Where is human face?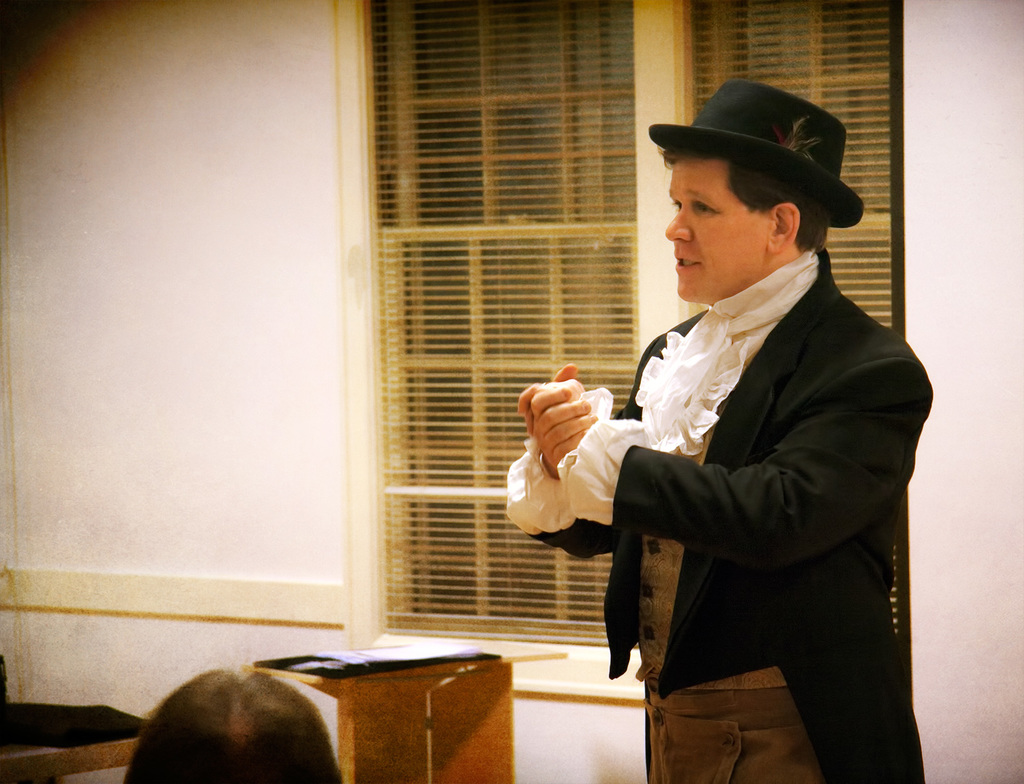
x1=659 y1=152 x2=773 y2=308.
